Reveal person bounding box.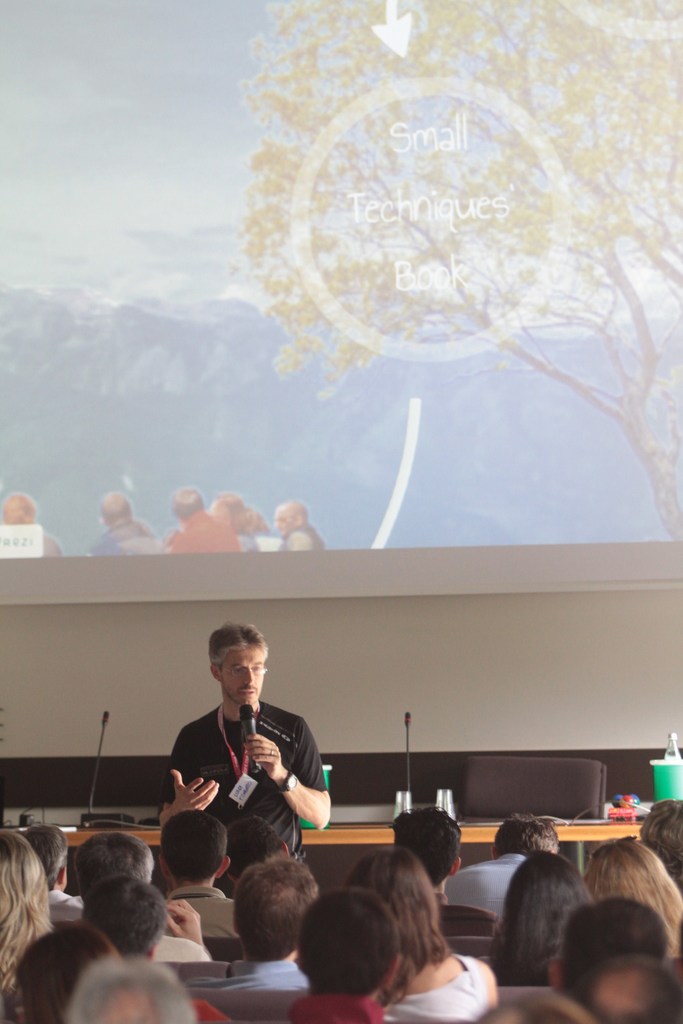
Revealed: <bbox>271, 497, 331, 554</bbox>.
